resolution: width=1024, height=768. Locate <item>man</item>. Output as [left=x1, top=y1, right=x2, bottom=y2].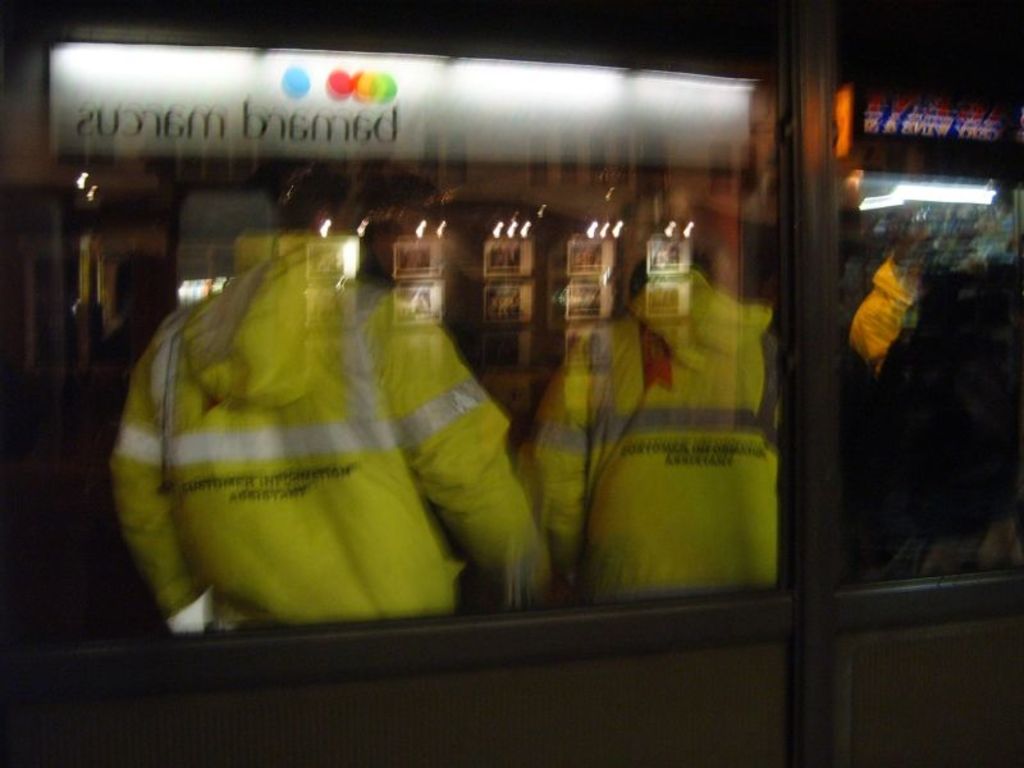
[left=113, top=173, right=559, bottom=635].
